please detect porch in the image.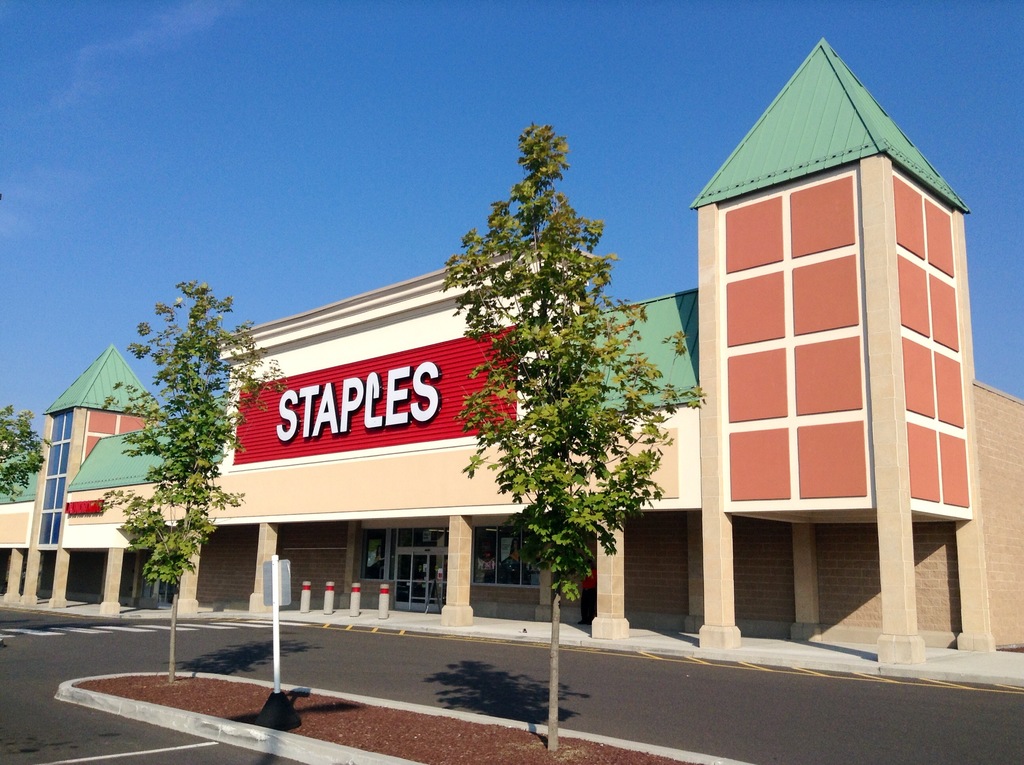
locate(0, 592, 992, 668).
